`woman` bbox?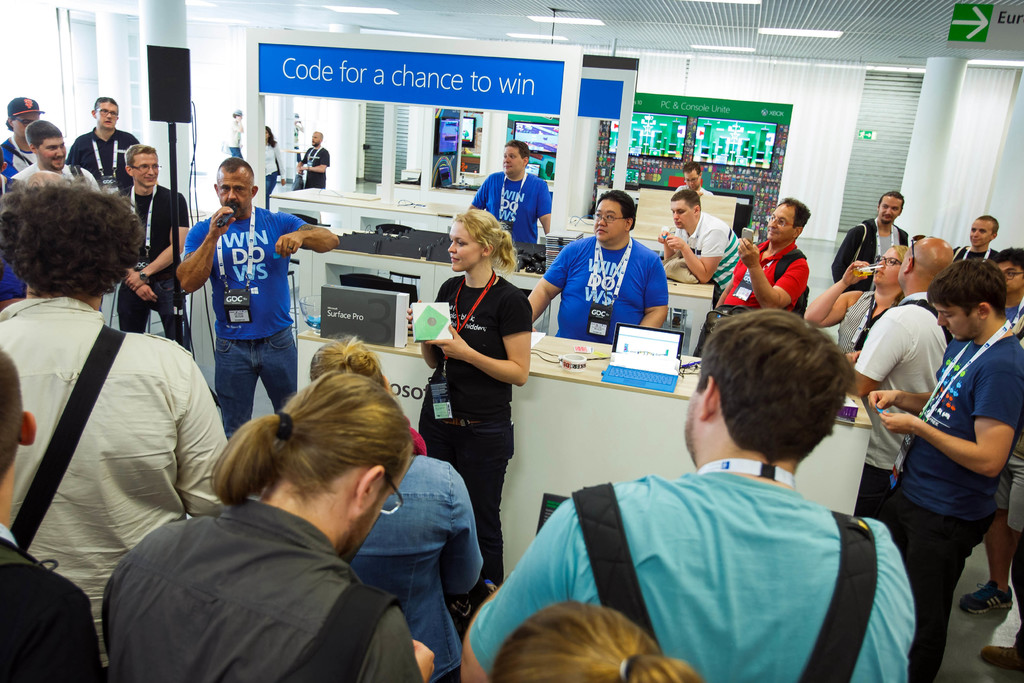
region(497, 600, 700, 682)
